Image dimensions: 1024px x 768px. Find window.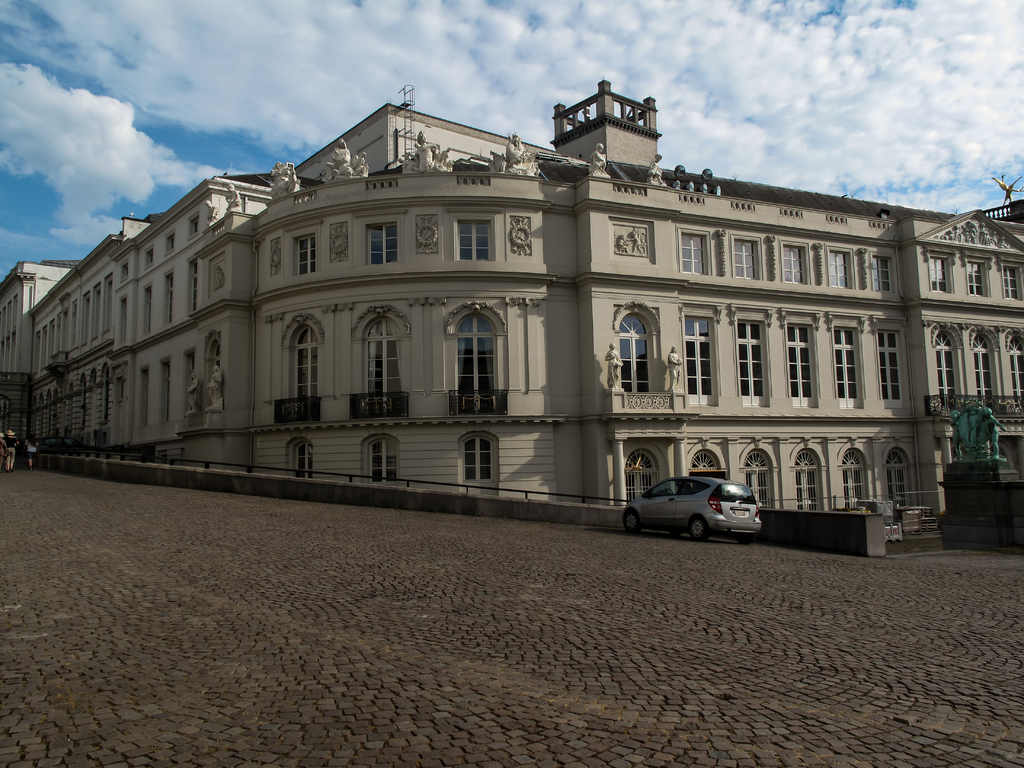
pyautogui.locateOnScreen(964, 252, 994, 298).
